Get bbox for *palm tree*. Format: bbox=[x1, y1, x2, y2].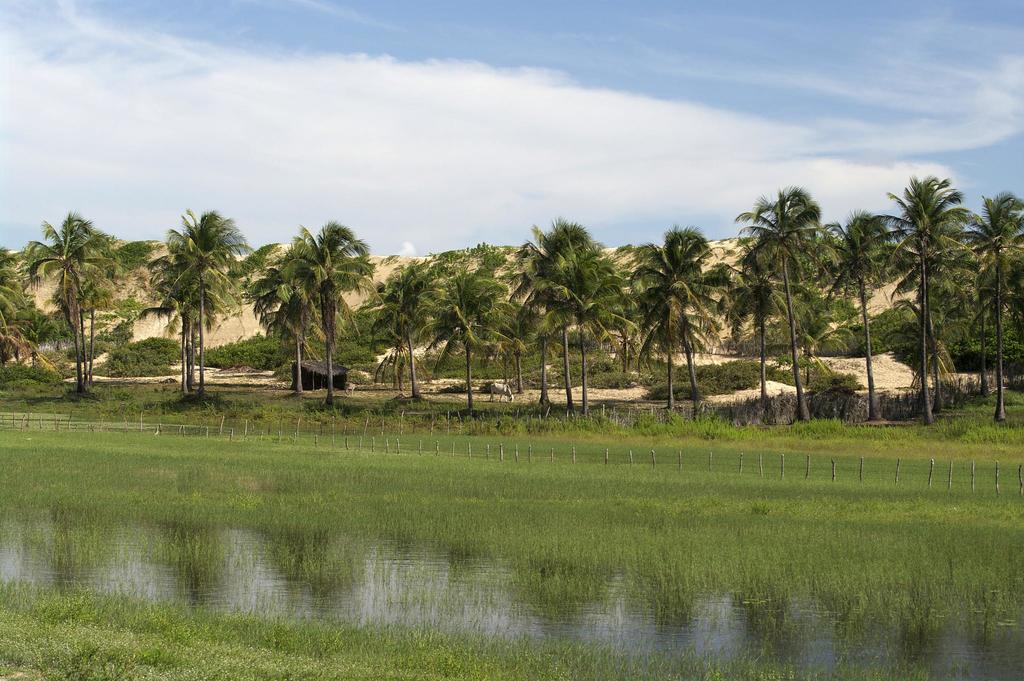
bbox=[364, 250, 440, 426].
